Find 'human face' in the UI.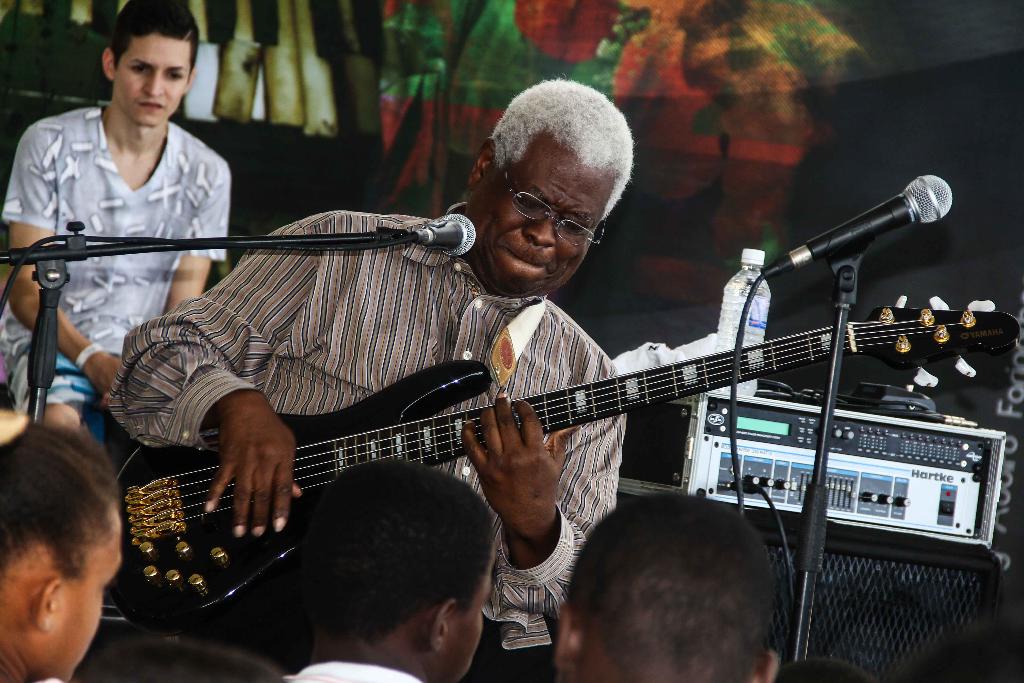
UI element at box=[17, 493, 136, 682].
